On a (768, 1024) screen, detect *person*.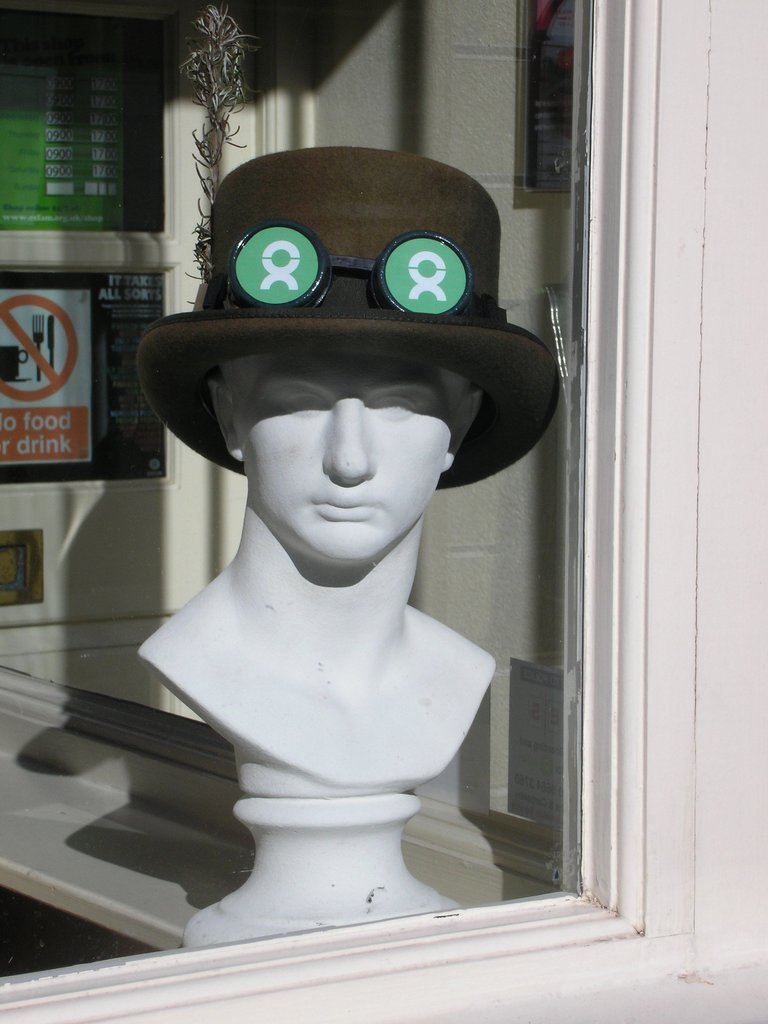
129 147 554 950.
